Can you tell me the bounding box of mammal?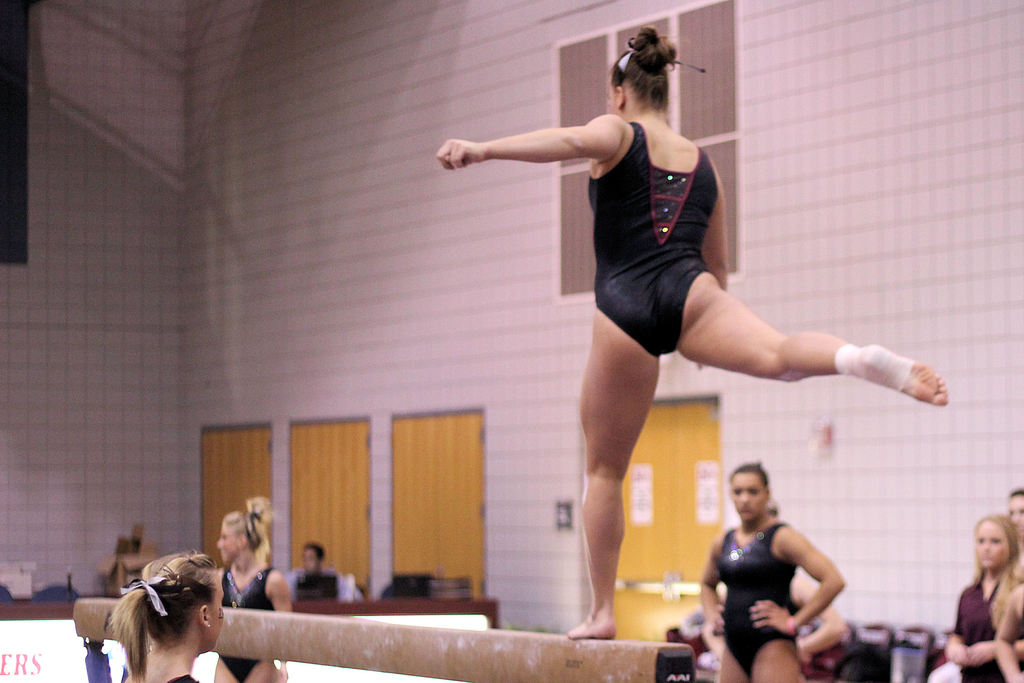
788 568 851 682.
